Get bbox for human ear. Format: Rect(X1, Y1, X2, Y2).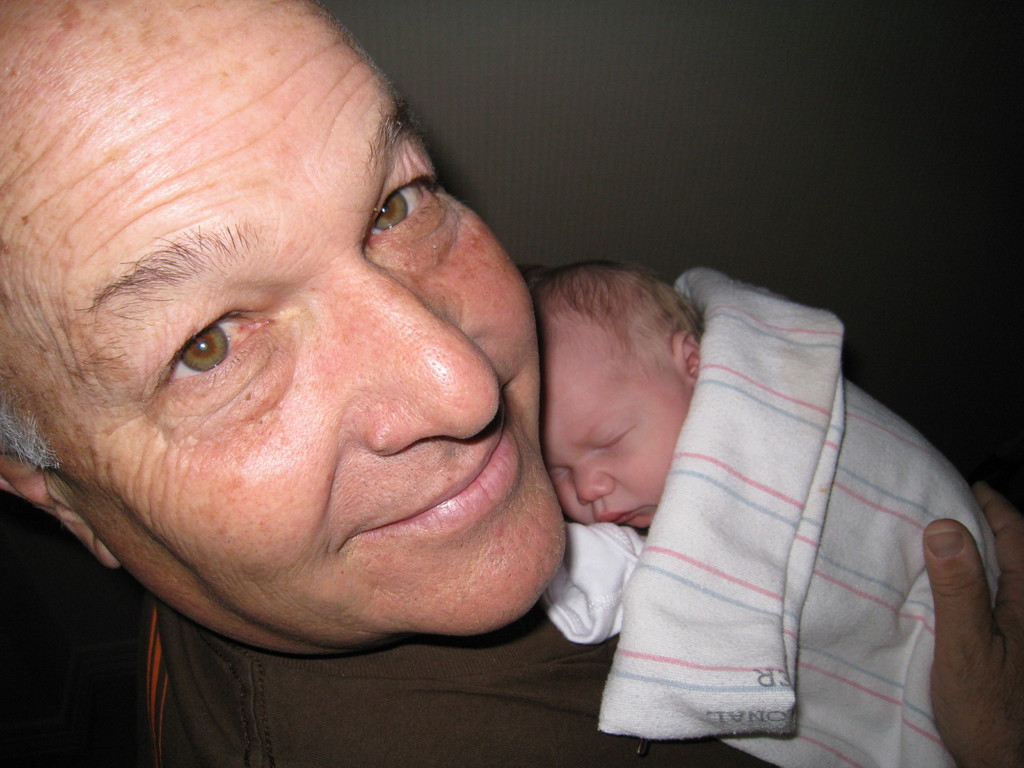
Rect(1, 454, 118, 570).
